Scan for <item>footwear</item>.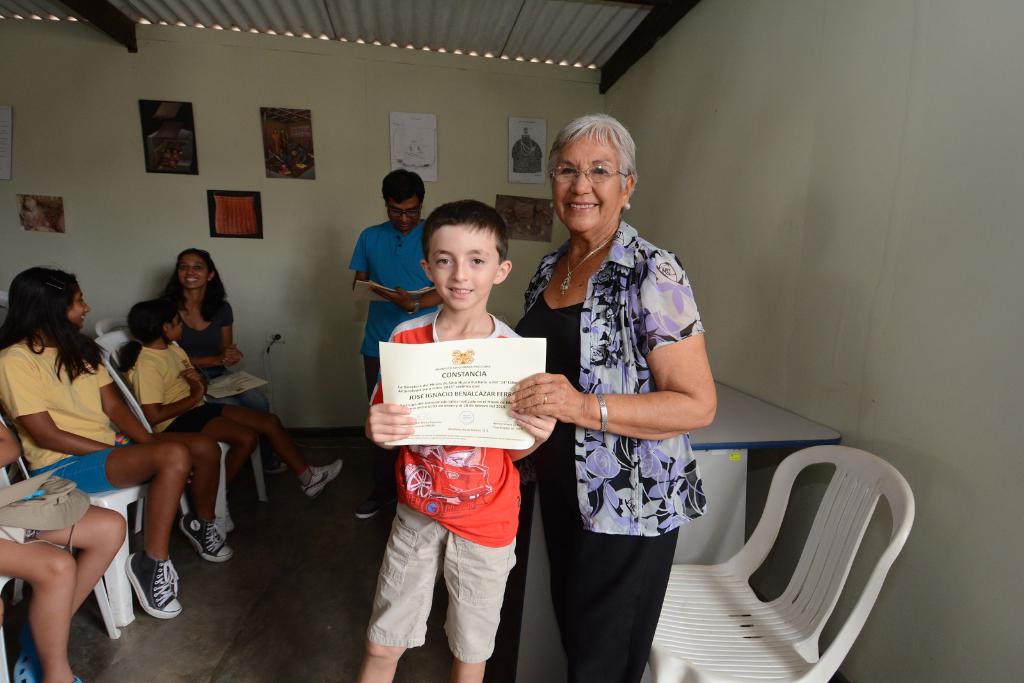
Scan result: detection(180, 511, 234, 565).
